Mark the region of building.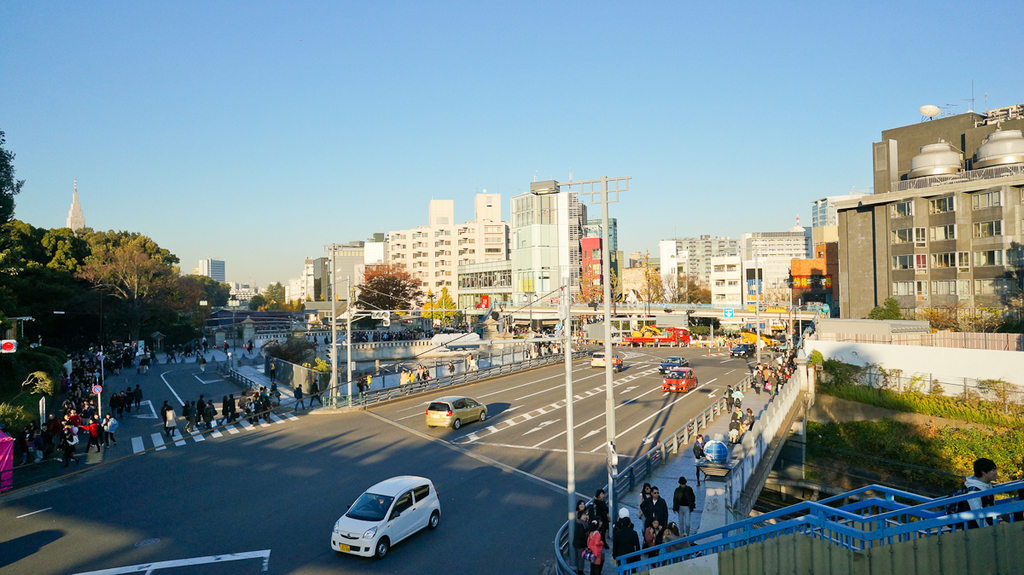
Region: (192,259,231,286).
